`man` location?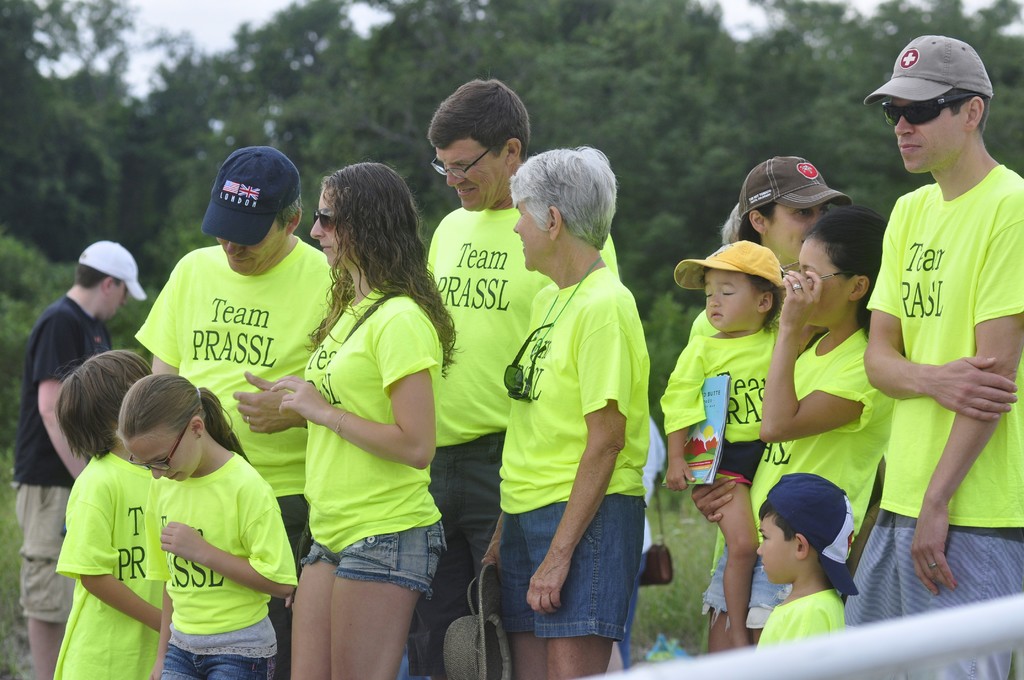
pyautogui.locateOnScreen(425, 69, 620, 679)
